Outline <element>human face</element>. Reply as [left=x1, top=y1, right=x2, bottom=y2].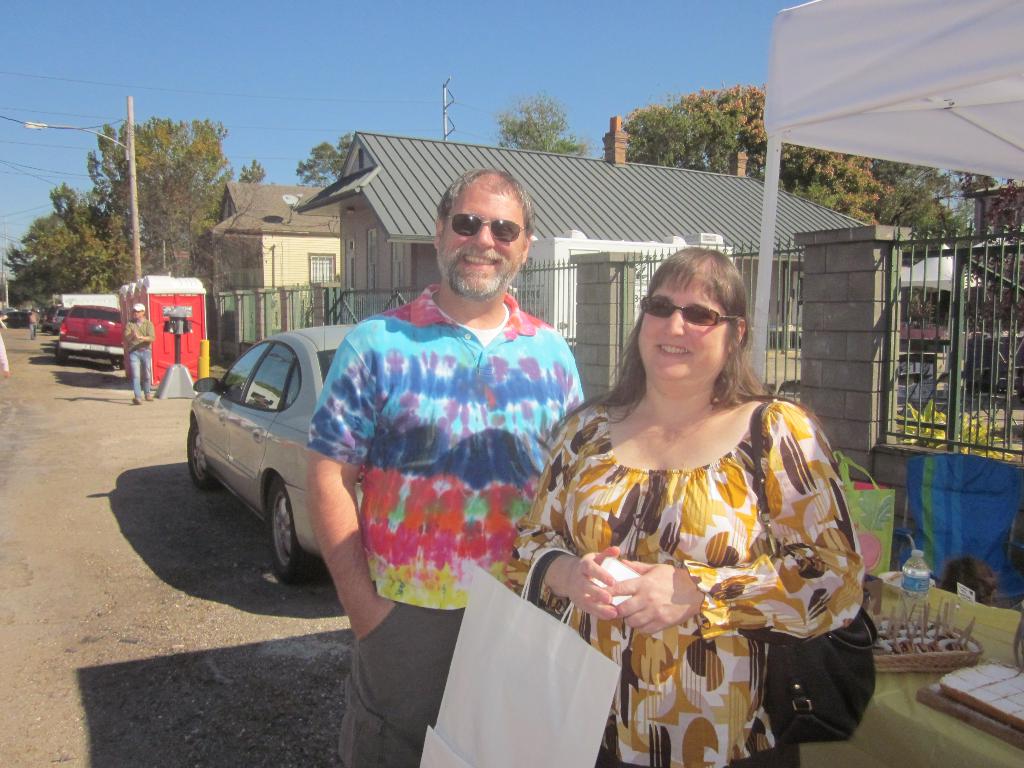
[left=440, top=188, right=522, bottom=298].
